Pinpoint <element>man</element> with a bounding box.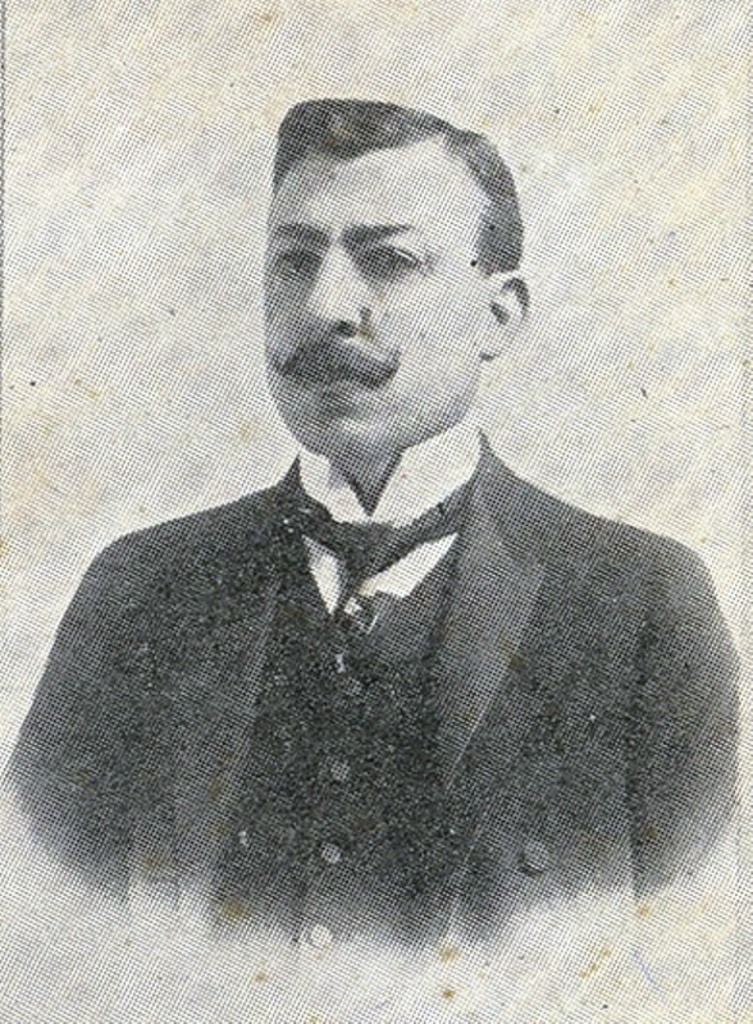
(x1=55, y1=129, x2=711, y2=957).
